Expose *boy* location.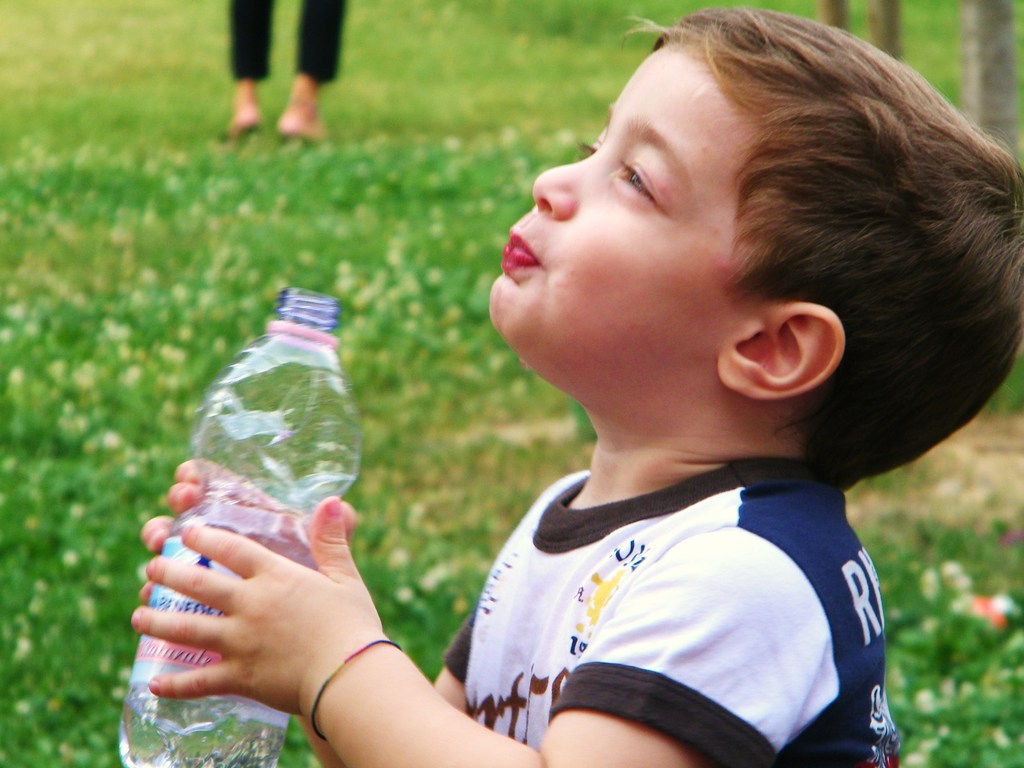
Exposed at BBox(133, 5, 1023, 767).
